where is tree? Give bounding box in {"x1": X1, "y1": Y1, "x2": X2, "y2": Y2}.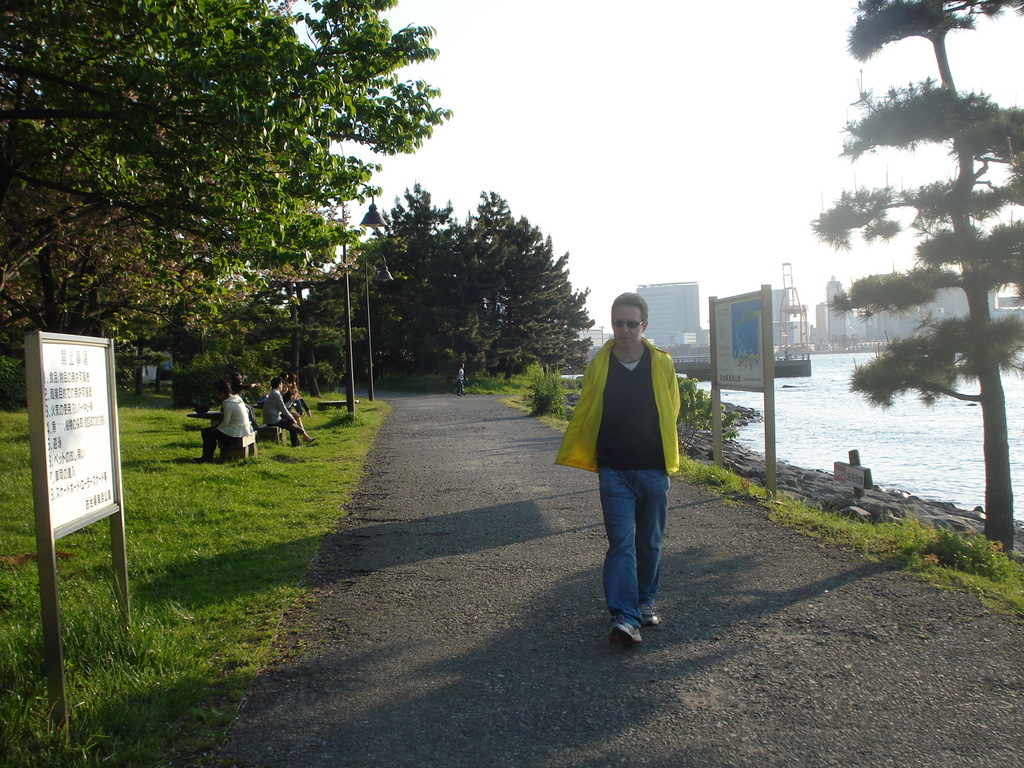
{"x1": 810, "y1": 0, "x2": 1023, "y2": 545}.
